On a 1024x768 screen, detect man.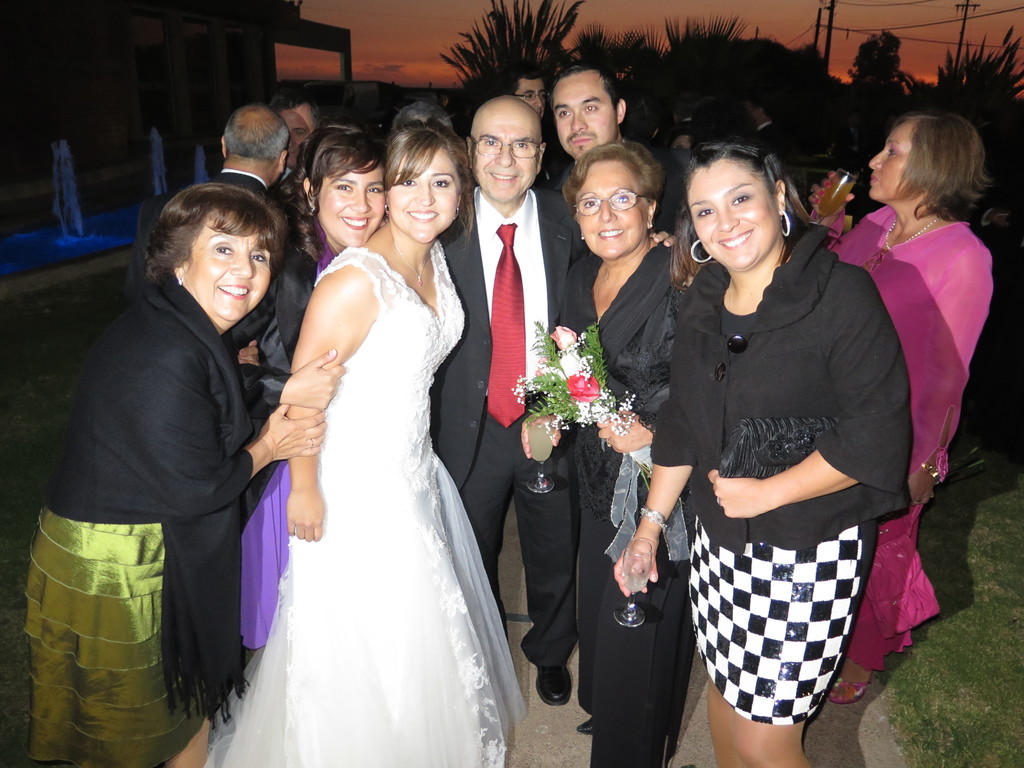
[503, 69, 546, 122].
